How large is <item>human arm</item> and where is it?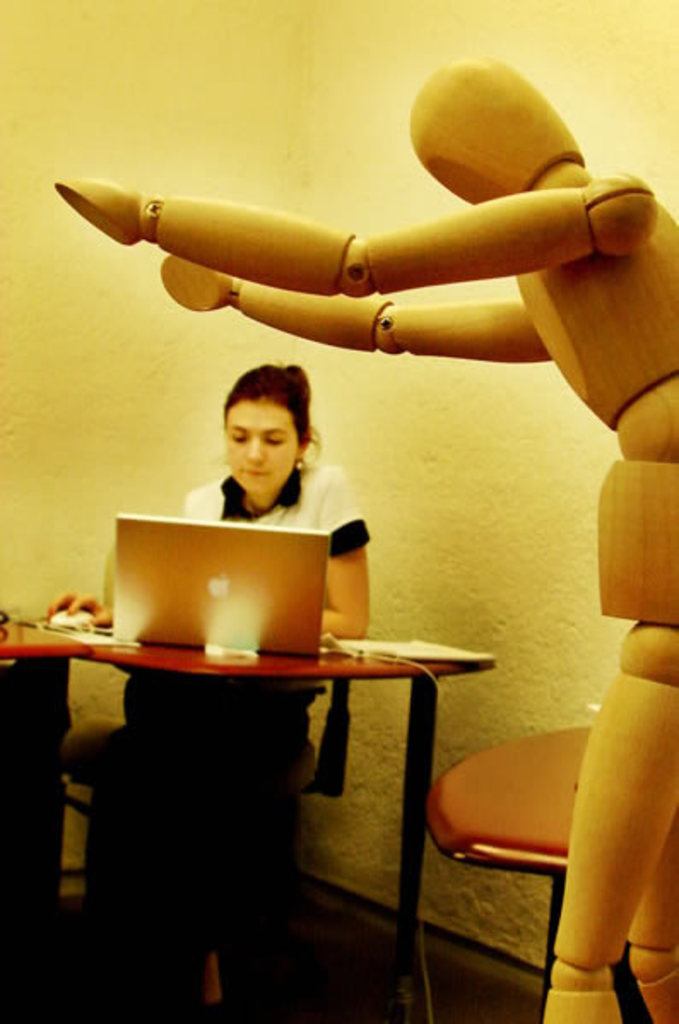
Bounding box: region(152, 244, 546, 361).
